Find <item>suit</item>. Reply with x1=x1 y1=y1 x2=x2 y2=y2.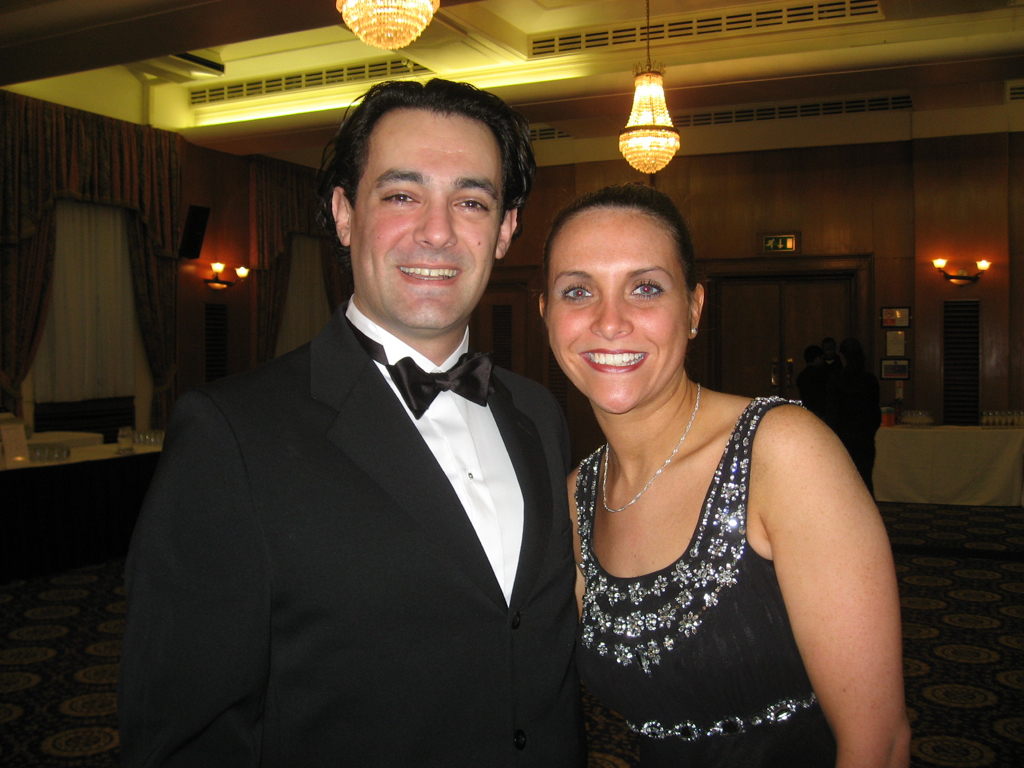
x1=114 y1=288 x2=605 y2=762.
